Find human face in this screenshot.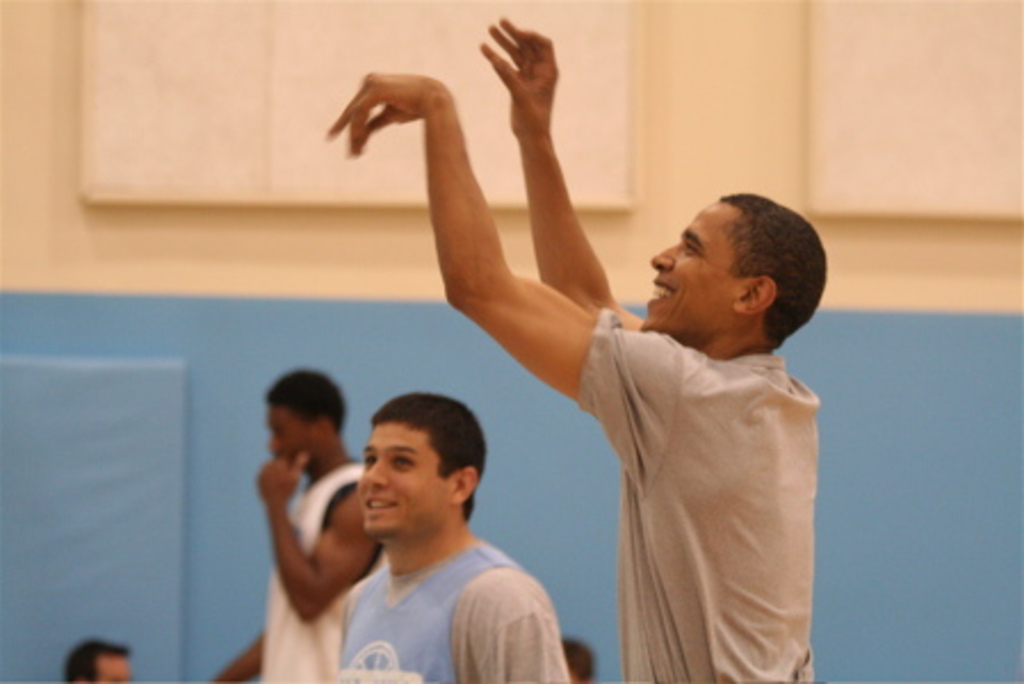
The bounding box for human face is Rect(360, 422, 452, 534).
